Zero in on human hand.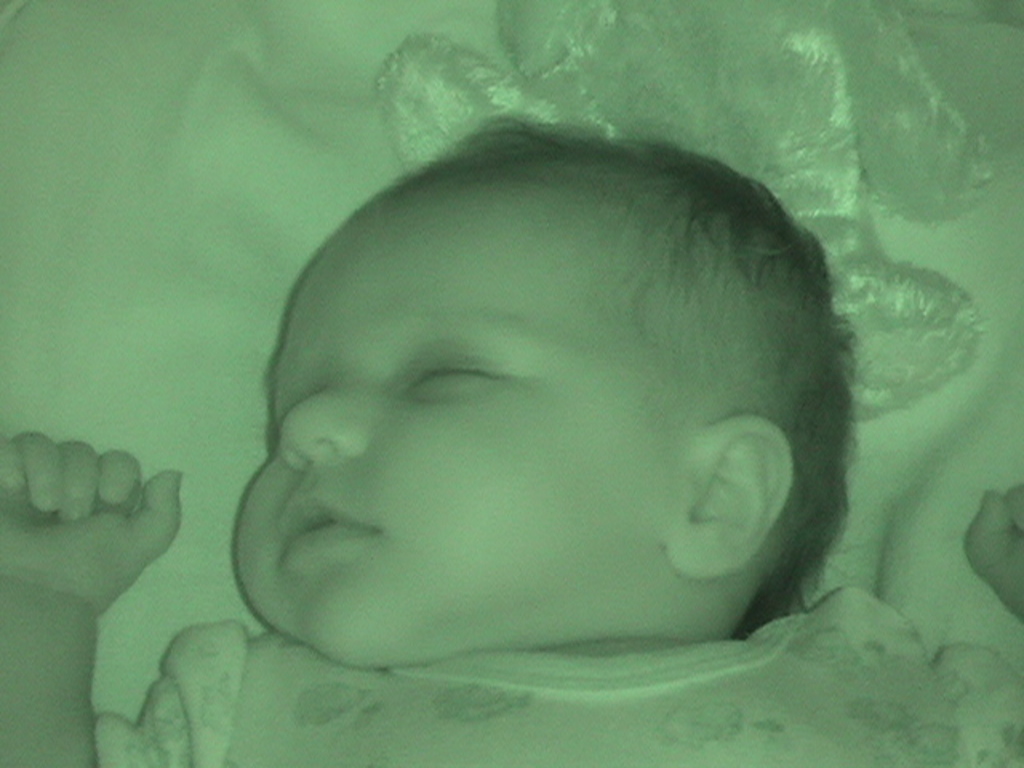
Zeroed in: <region>8, 405, 178, 643</region>.
